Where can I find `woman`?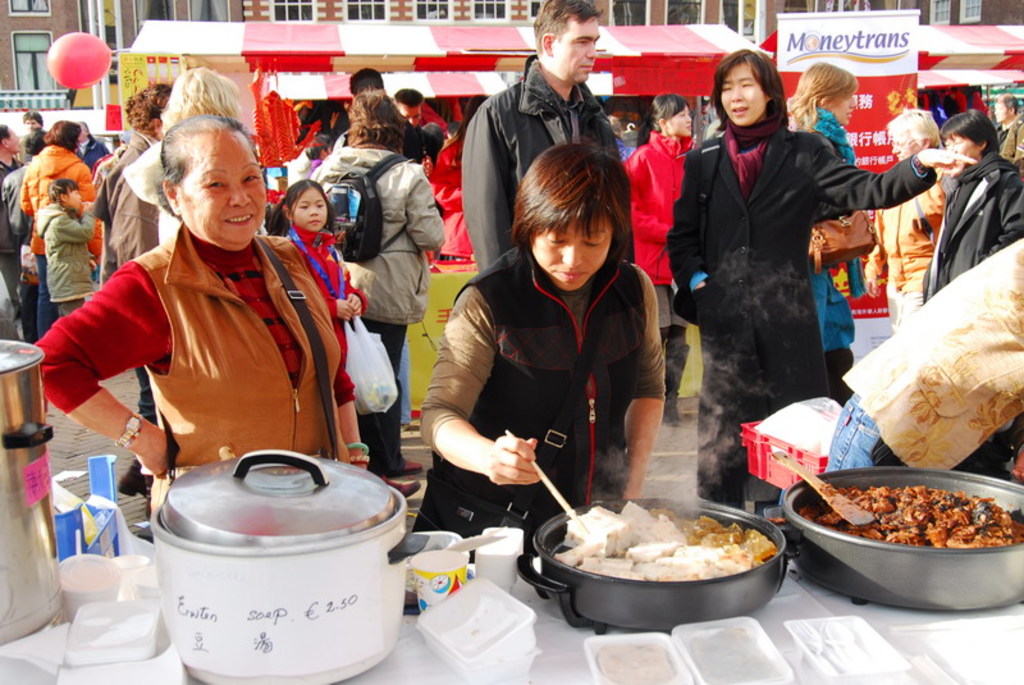
You can find it at [37,113,367,512].
